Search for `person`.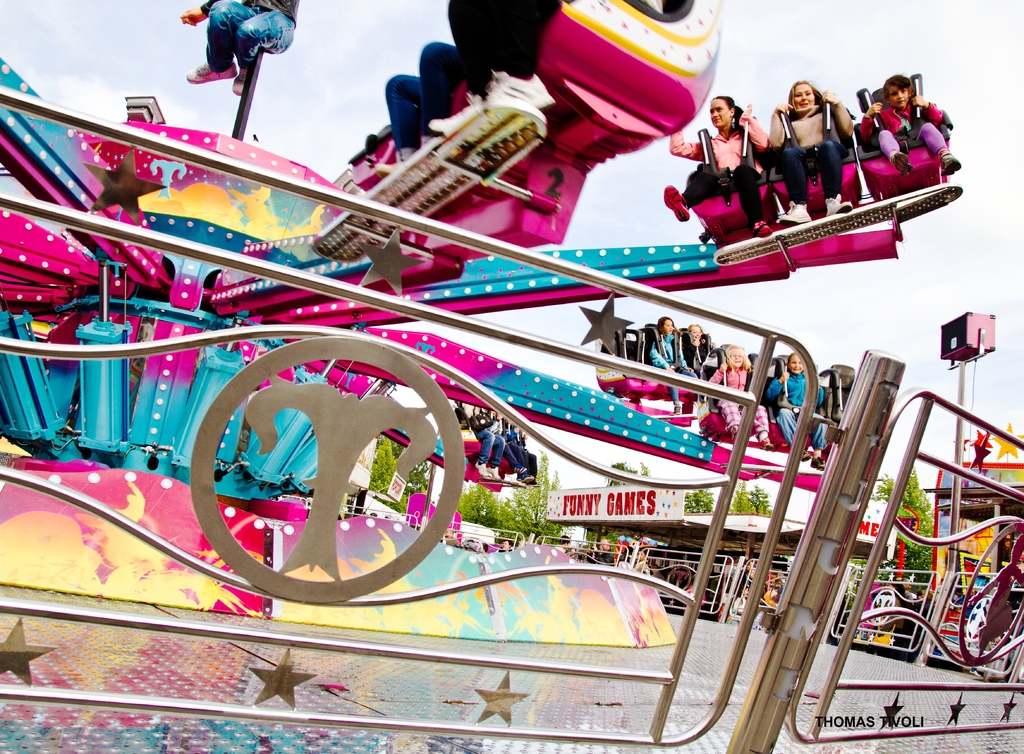
Found at 499,540,512,553.
